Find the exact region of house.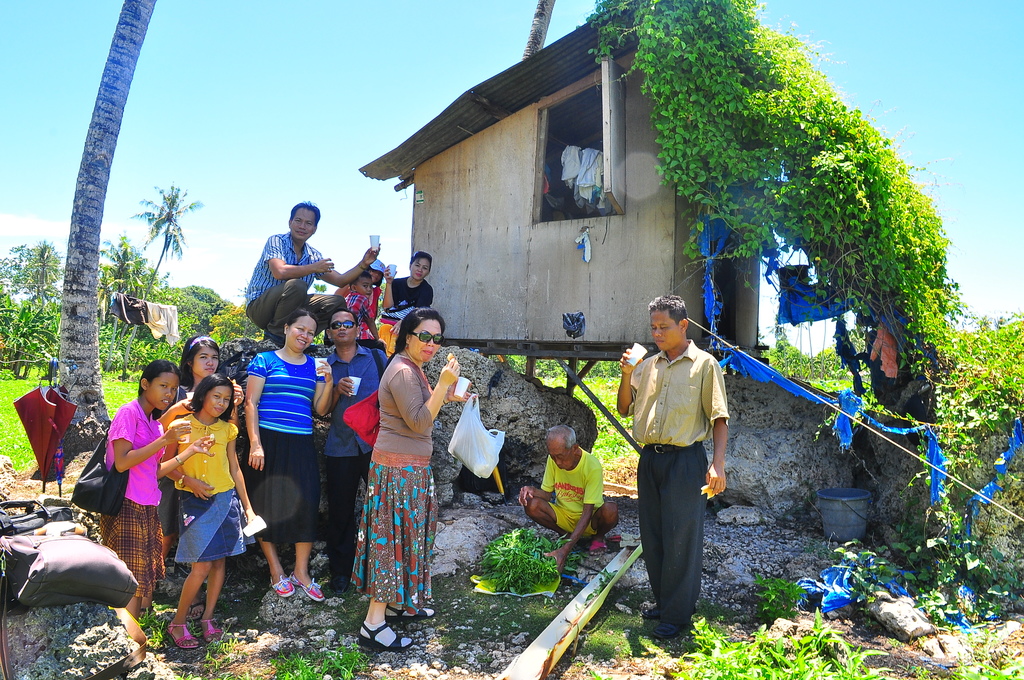
Exact region: [353,26,762,361].
